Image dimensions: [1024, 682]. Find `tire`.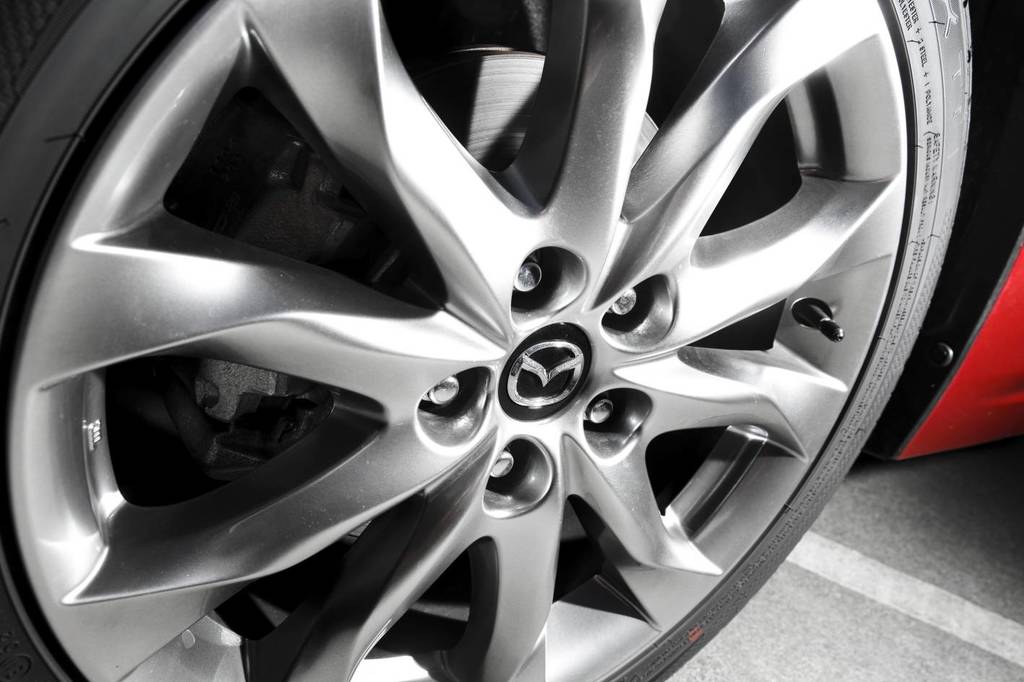
BBox(0, 0, 967, 681).
